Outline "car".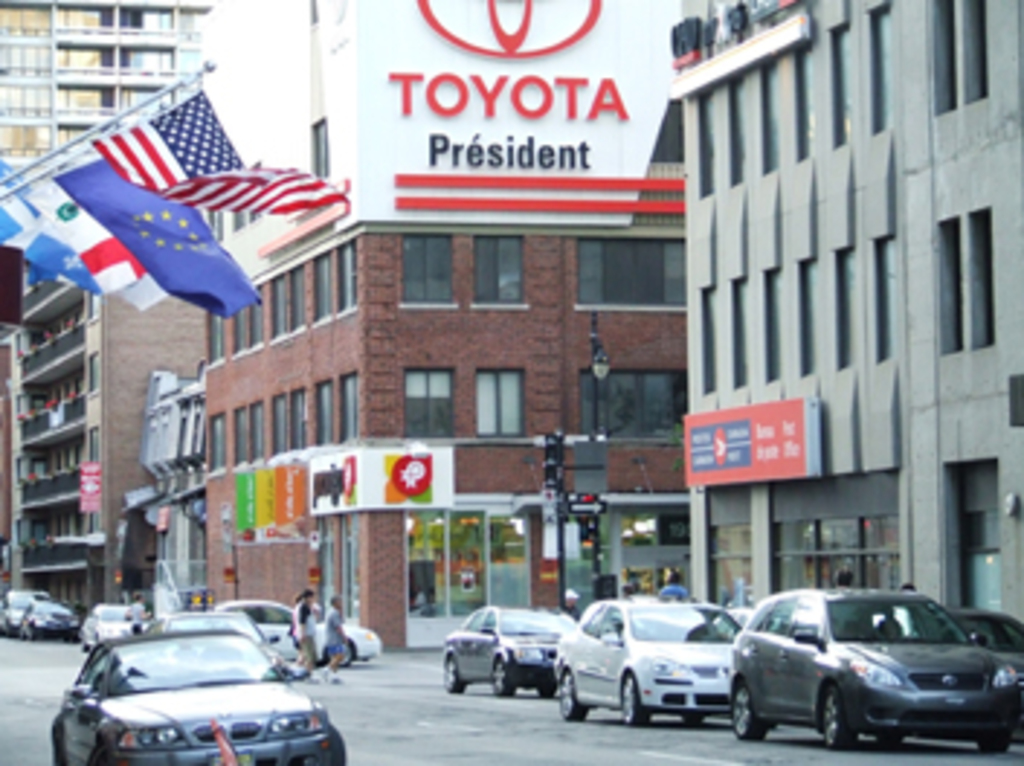
Outline: box=[218, 604, 377, 670].
